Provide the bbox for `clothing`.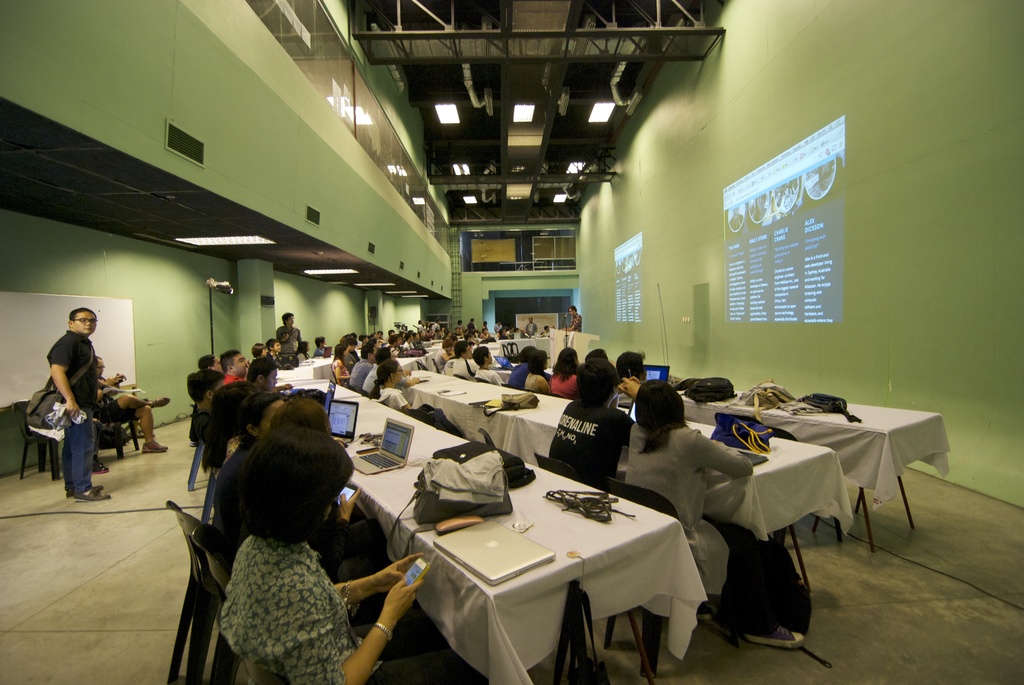
crop(545, 372, 577, 389).
